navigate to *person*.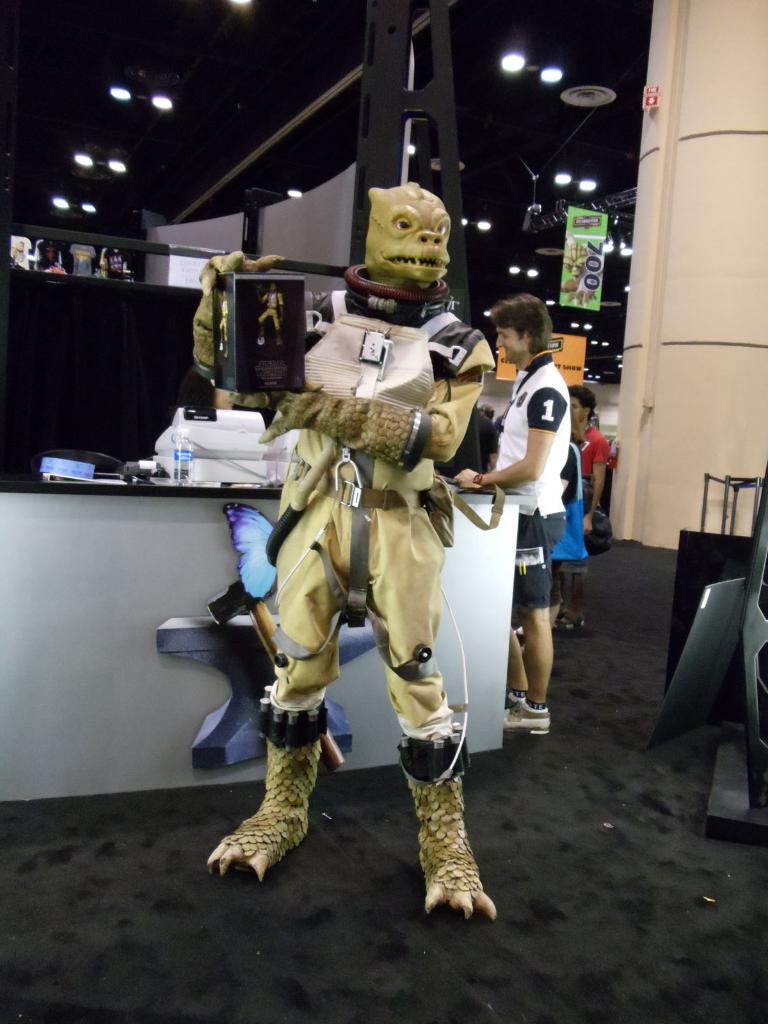
Navigation target: <bbox>443, 294, 569, 728</bbox>.
